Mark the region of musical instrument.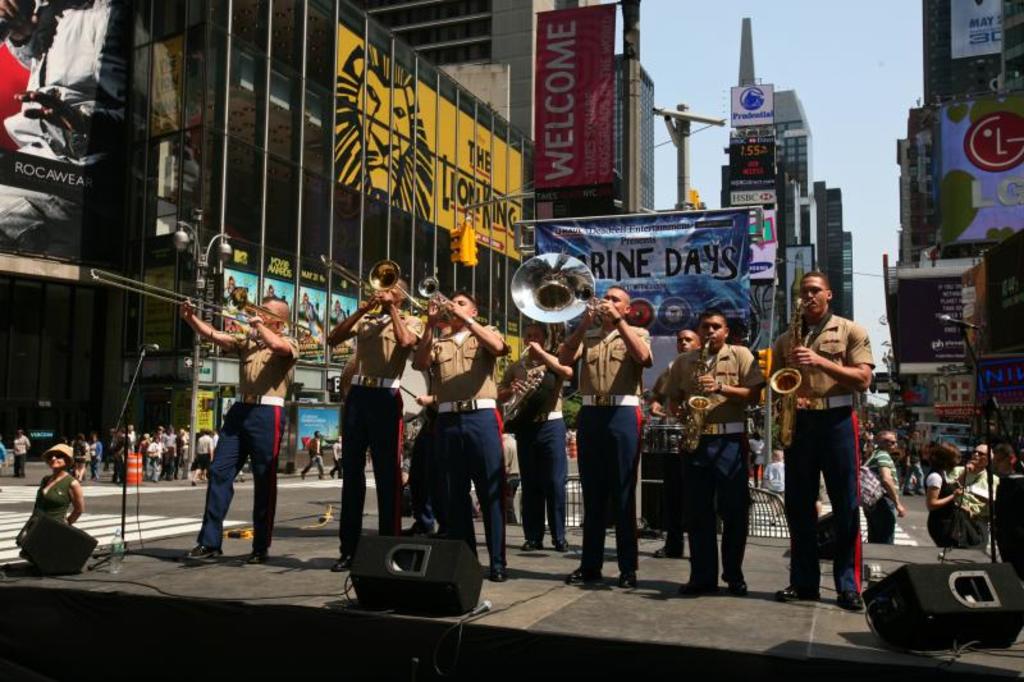
Region: [left=639, top=417, right=689, bottom=458].
